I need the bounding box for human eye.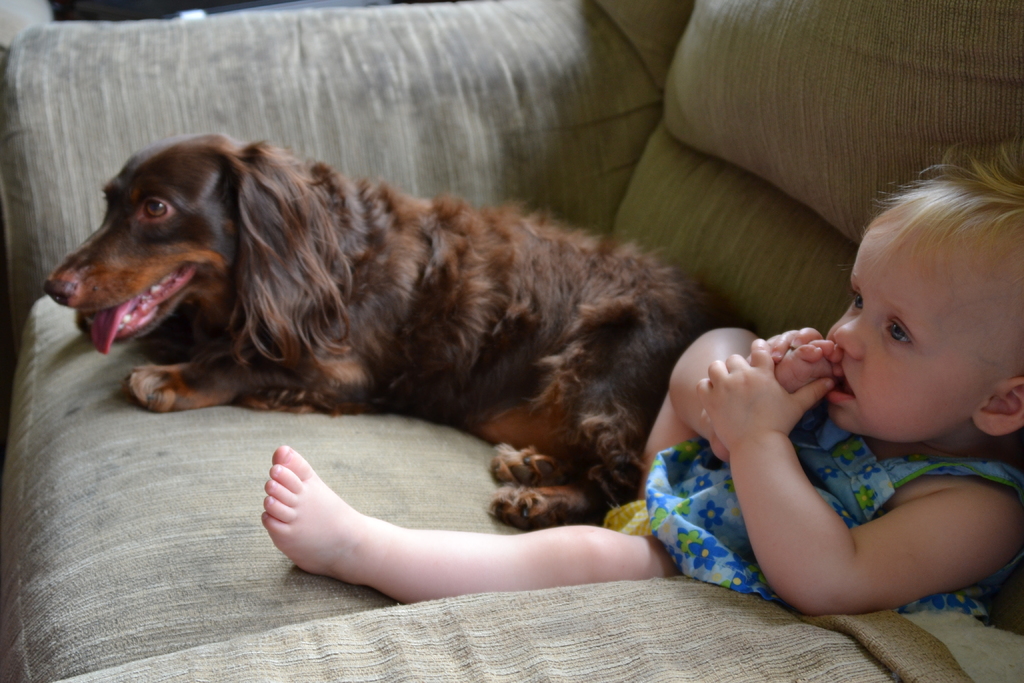
Here it is: crop(879, 314, 915, 351).
